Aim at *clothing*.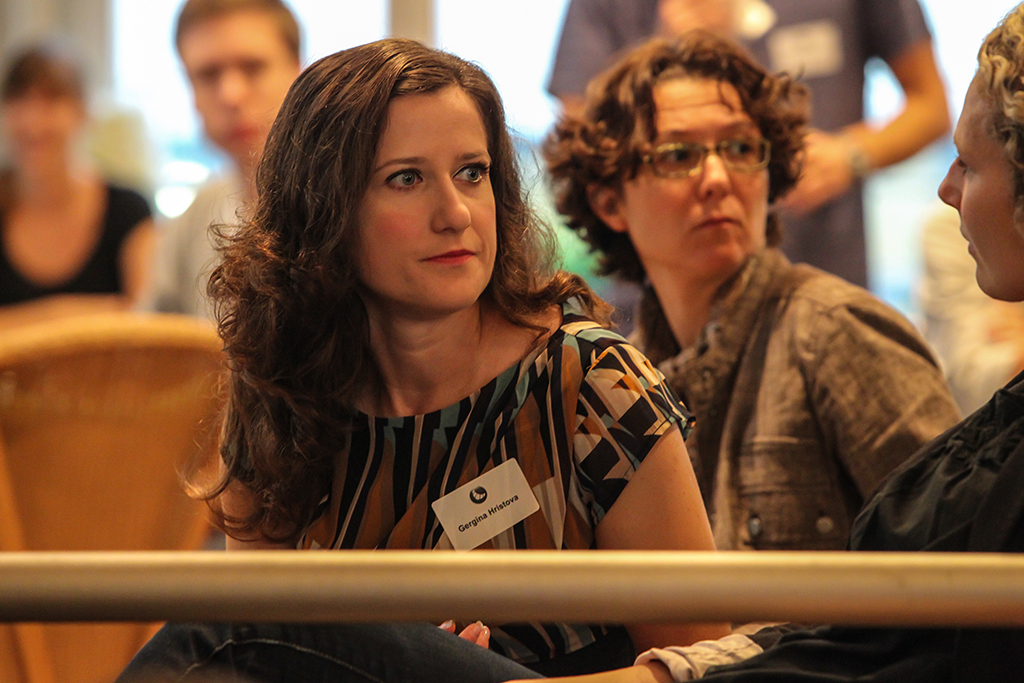
Aimed at <box>143,161,257,326</box>.
